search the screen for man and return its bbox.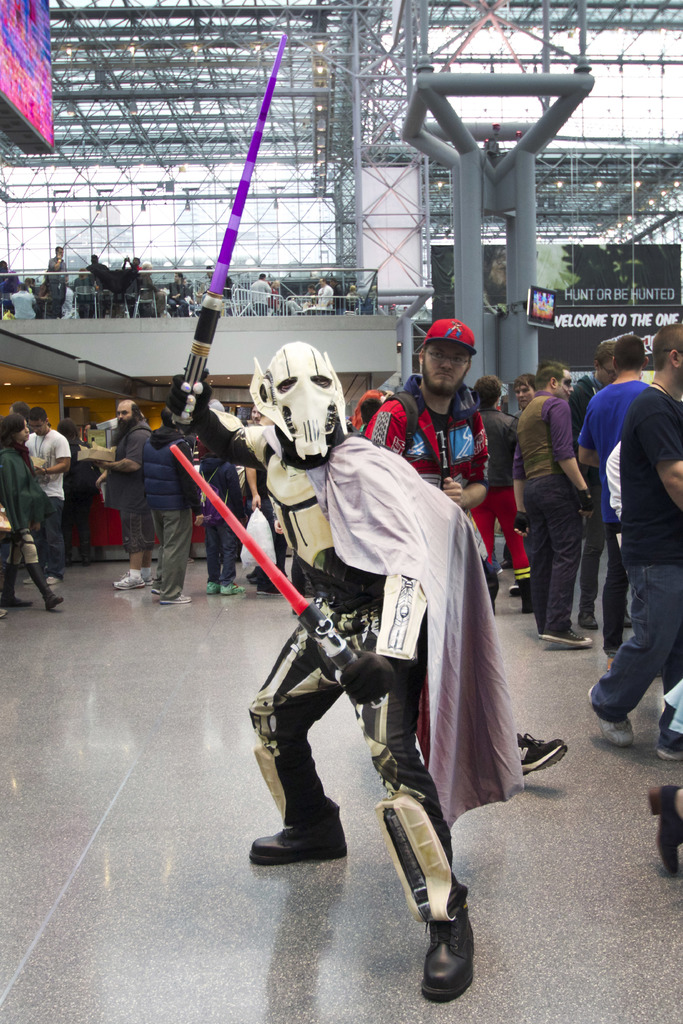
Found: select_region(570, 337, 621, 630).
